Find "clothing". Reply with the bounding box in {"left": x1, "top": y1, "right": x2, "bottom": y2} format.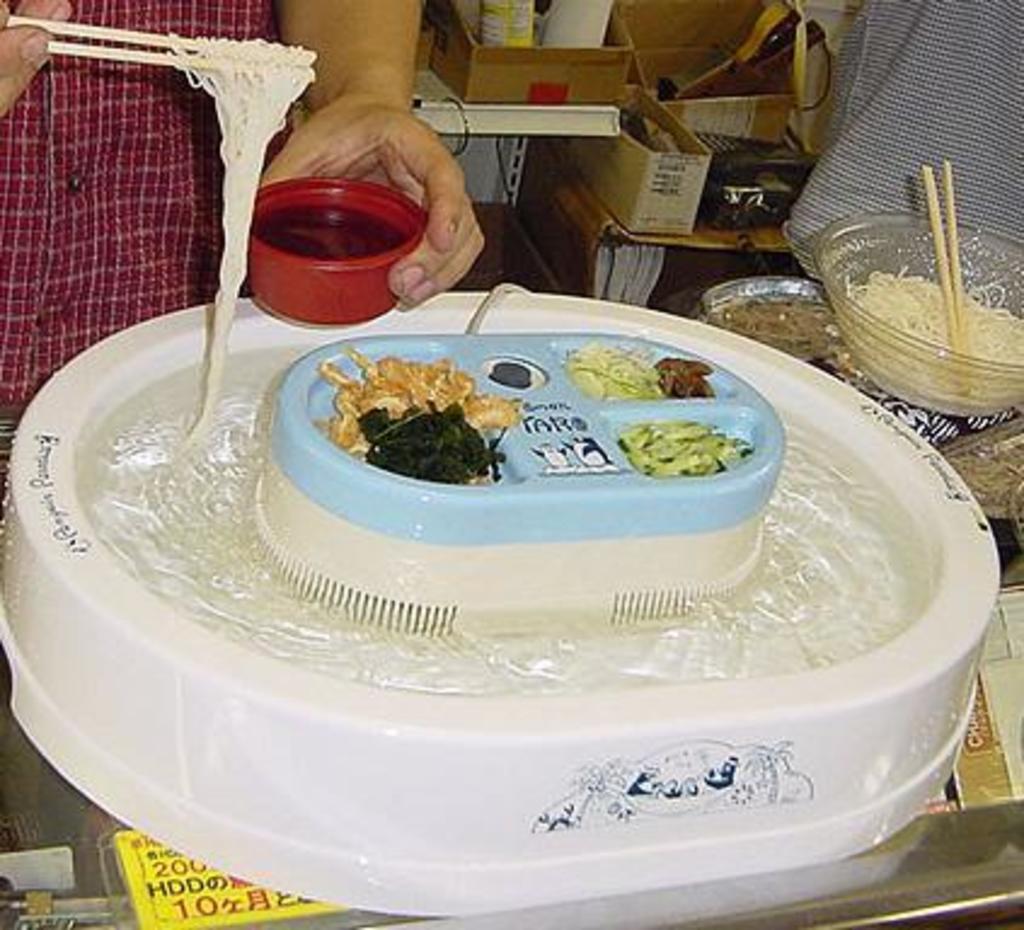
{"left": 784, "top": 0, "right": 1022, "bottom": 286}.
